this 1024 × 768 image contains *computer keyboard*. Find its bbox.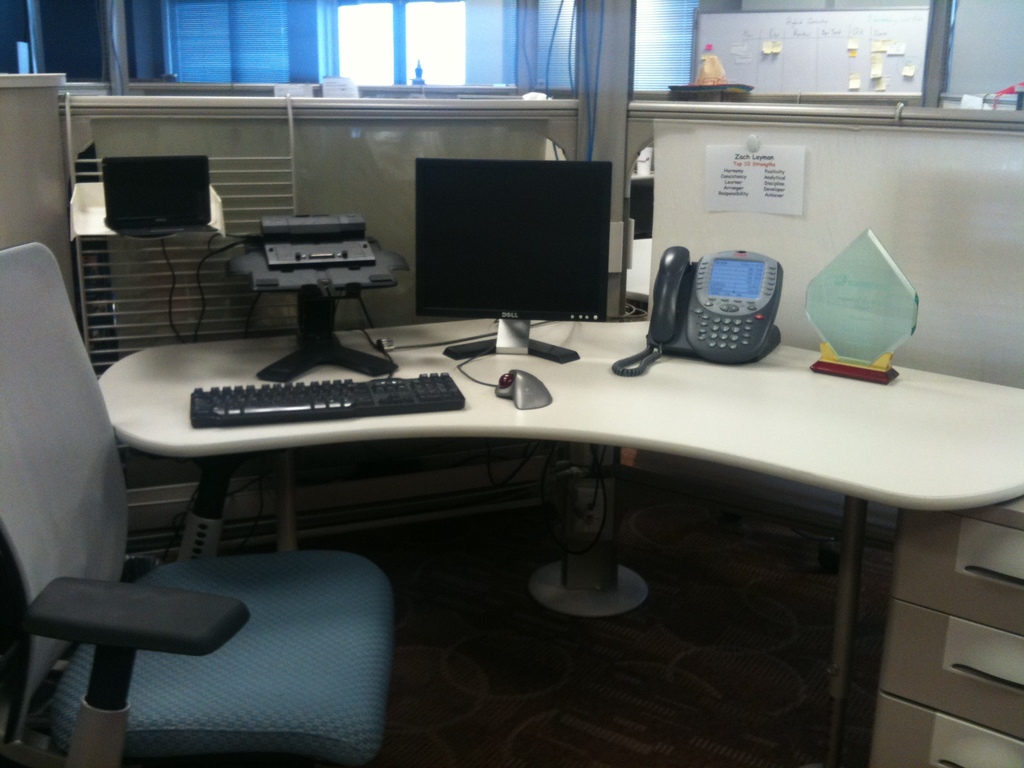
rect(188, 371, 467, 427).
